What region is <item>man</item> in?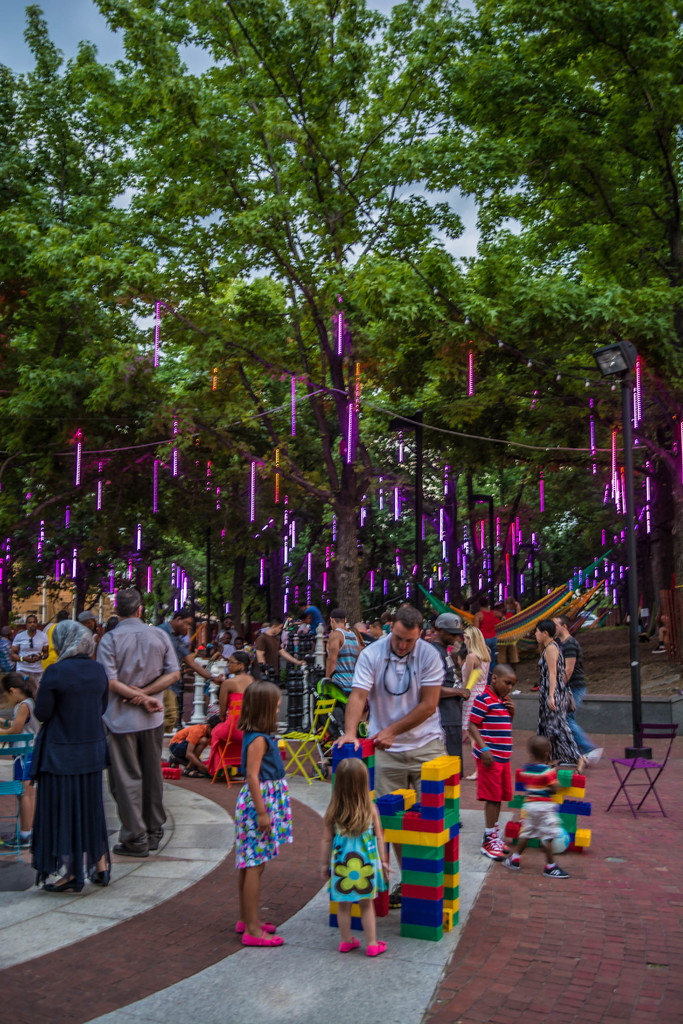
BBox(552, 615, 604, 767).
